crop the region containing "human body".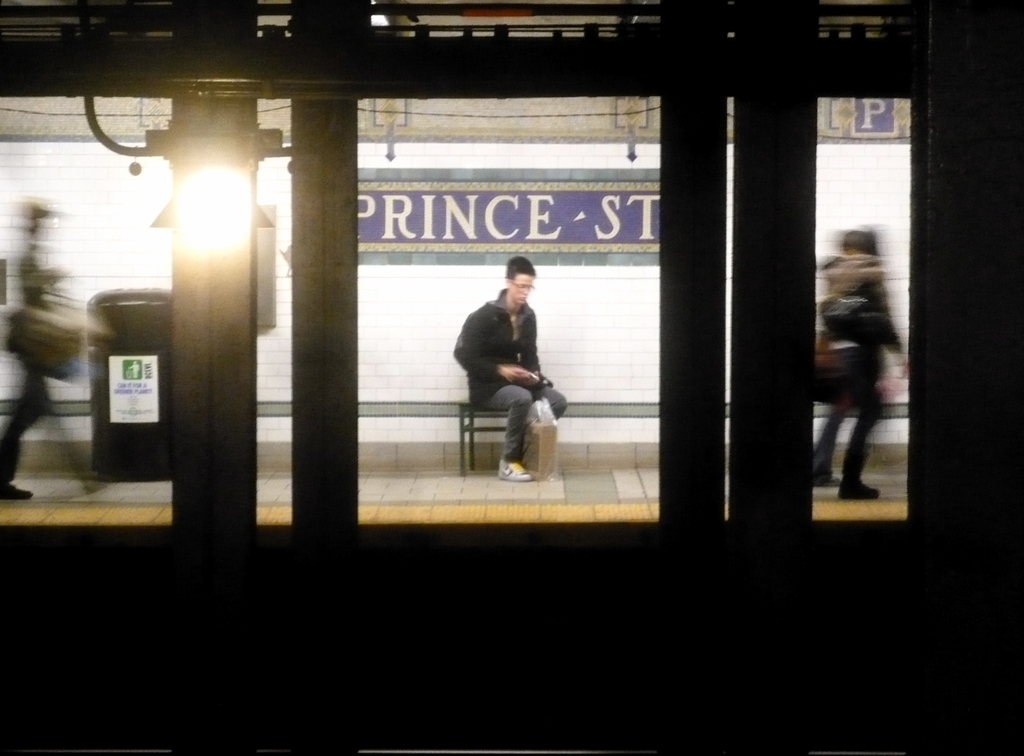
Crop region: left=442, top=265, right=557, bottom=482.
